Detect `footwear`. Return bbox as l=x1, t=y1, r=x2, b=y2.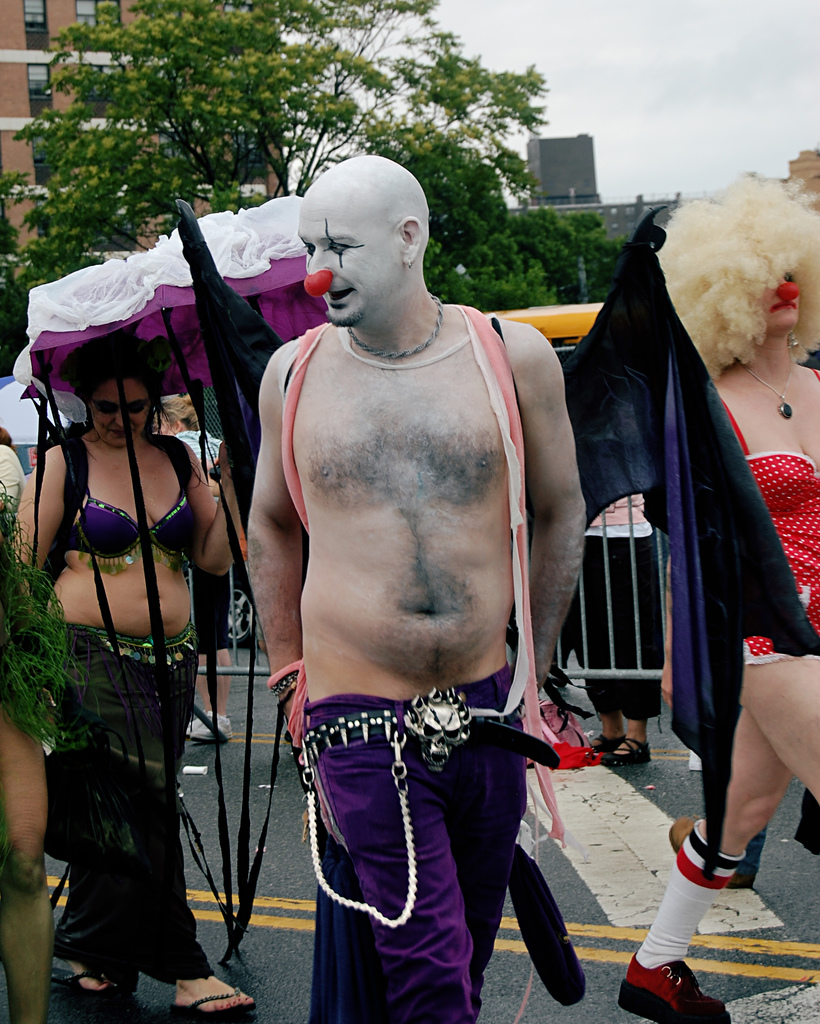
l=184, t=709, r=233, b=742.
